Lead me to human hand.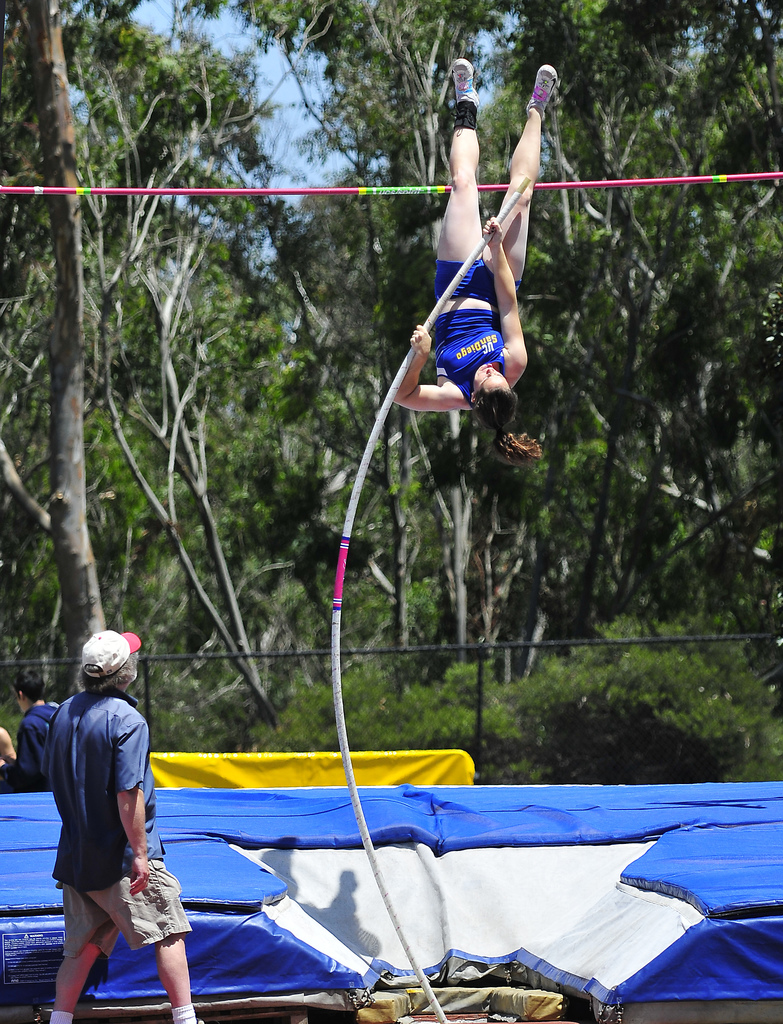
Lead to bbox(480, 212, 506, 250).
